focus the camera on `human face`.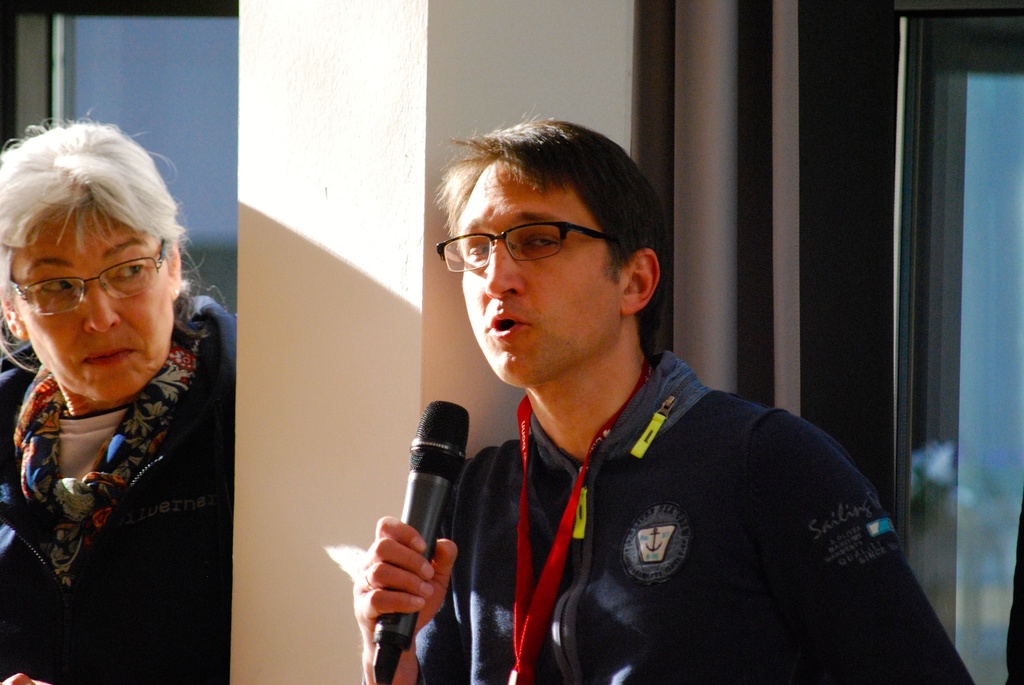
Focus region: left=2, top=203, right=171, bottom=407.
